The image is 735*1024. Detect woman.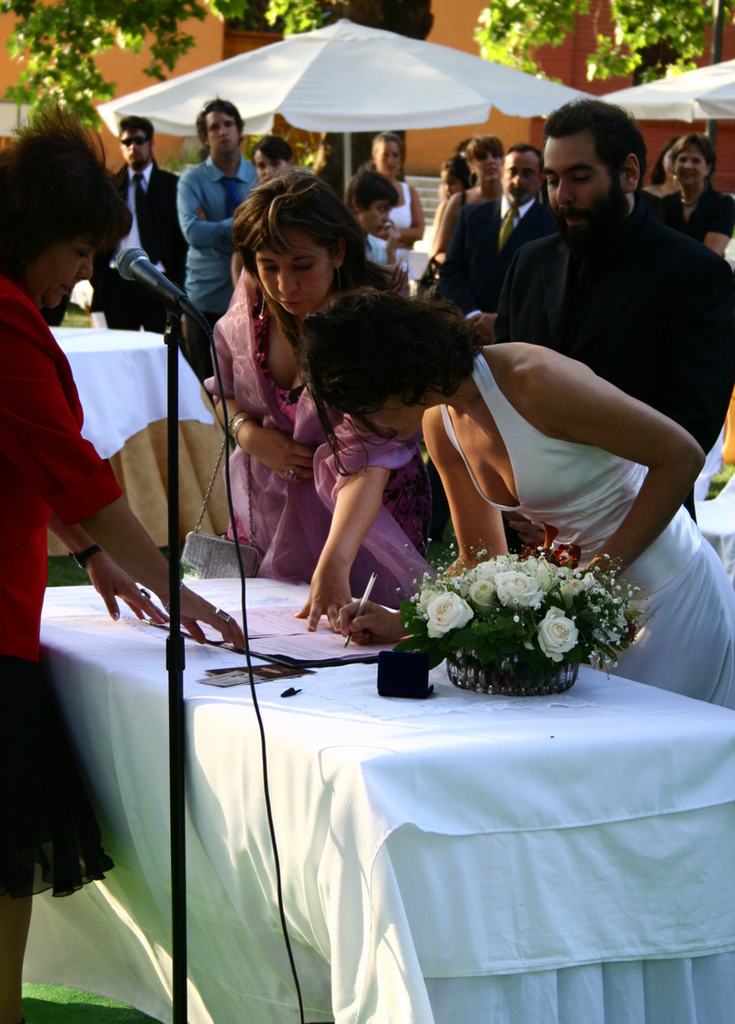
Detection: 0, 92, 245, 1023.
